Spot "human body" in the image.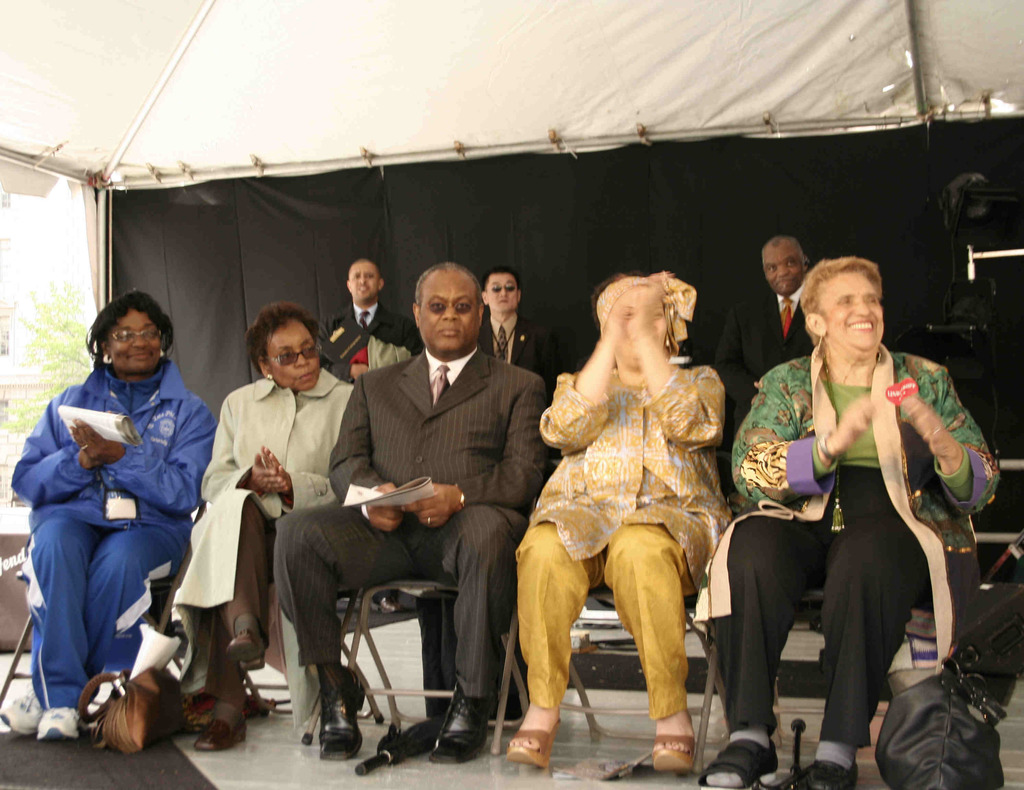
"human body" found at 711 294 820 464.
